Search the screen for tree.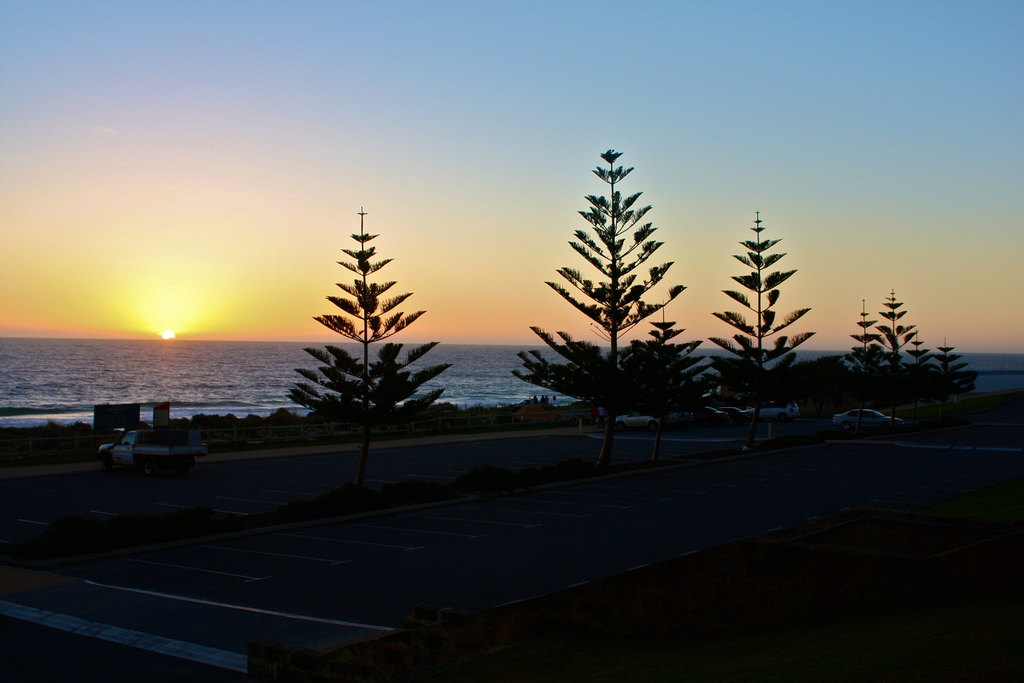
Found at l=883, t=286, r=921, b=395.
